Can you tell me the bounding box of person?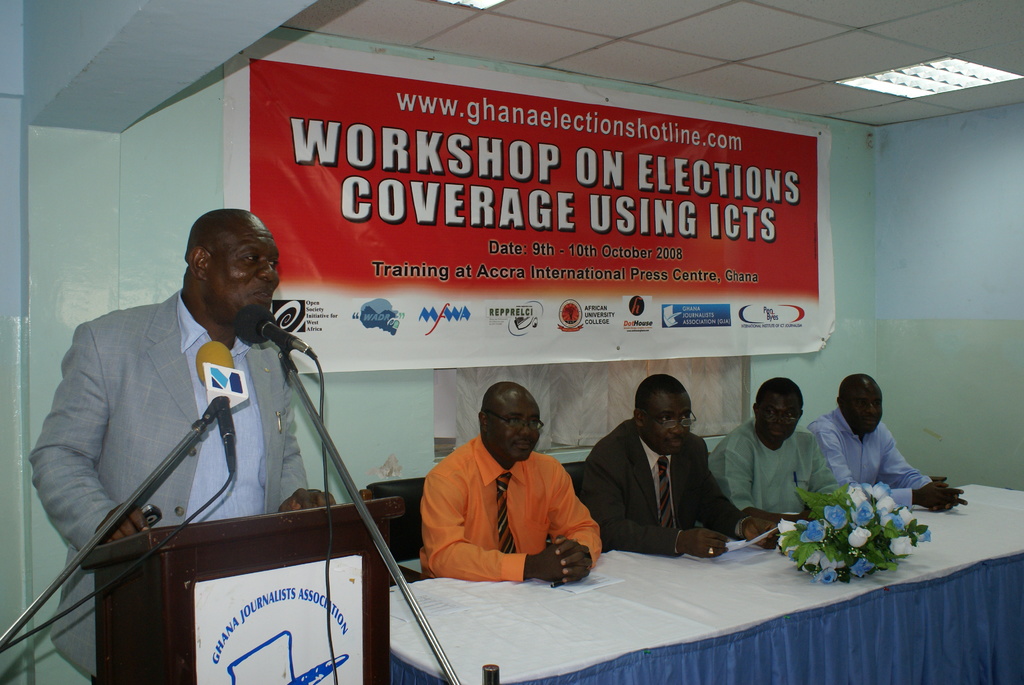
x1=714, y1=377, x2=842, y2=523.
